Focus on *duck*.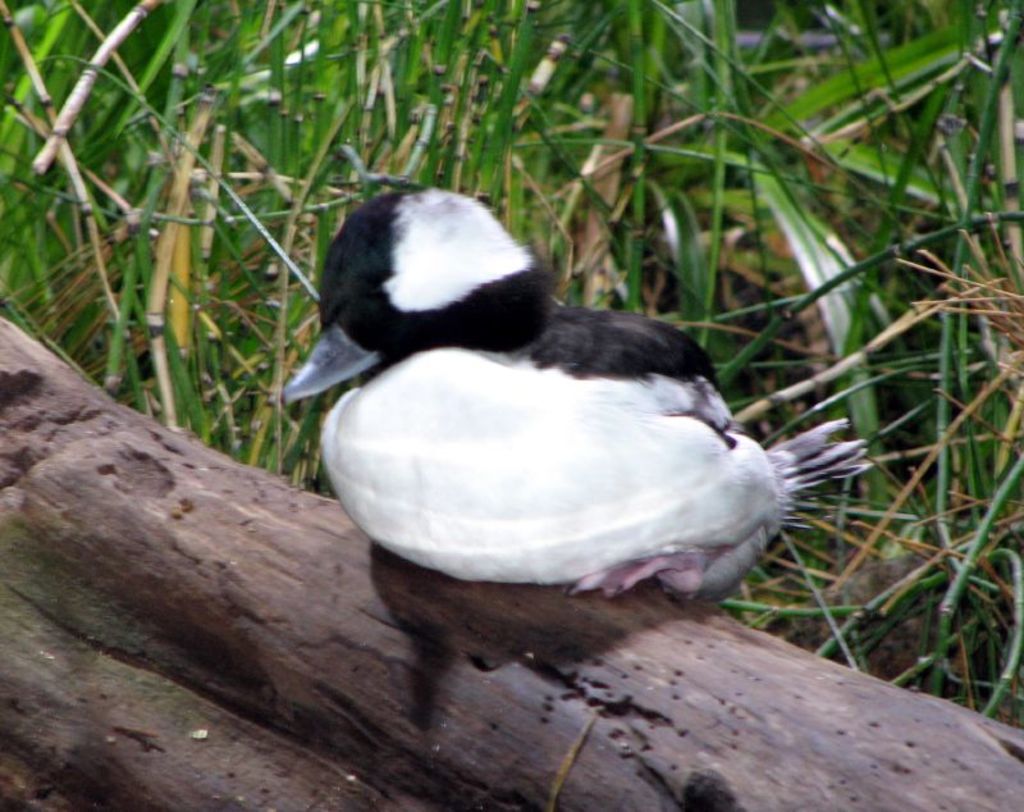
Focused at {"x1": 298, "y1": 172, "x2": 881, "y2": 622}.
